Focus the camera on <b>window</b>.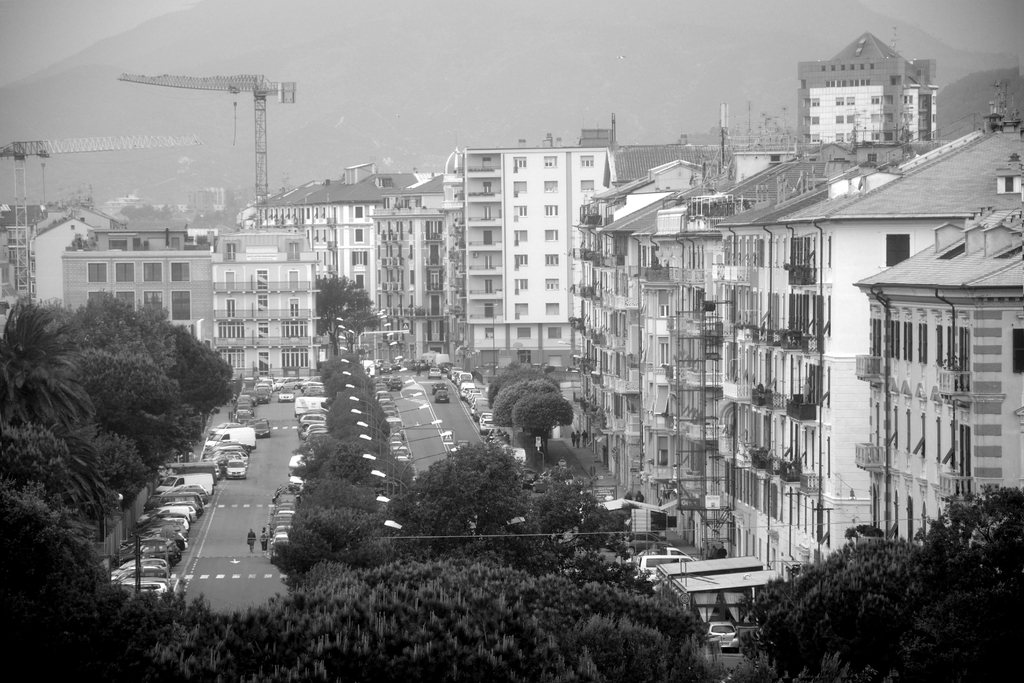
Focus region: l=318, t=205, r=326, b=220.
